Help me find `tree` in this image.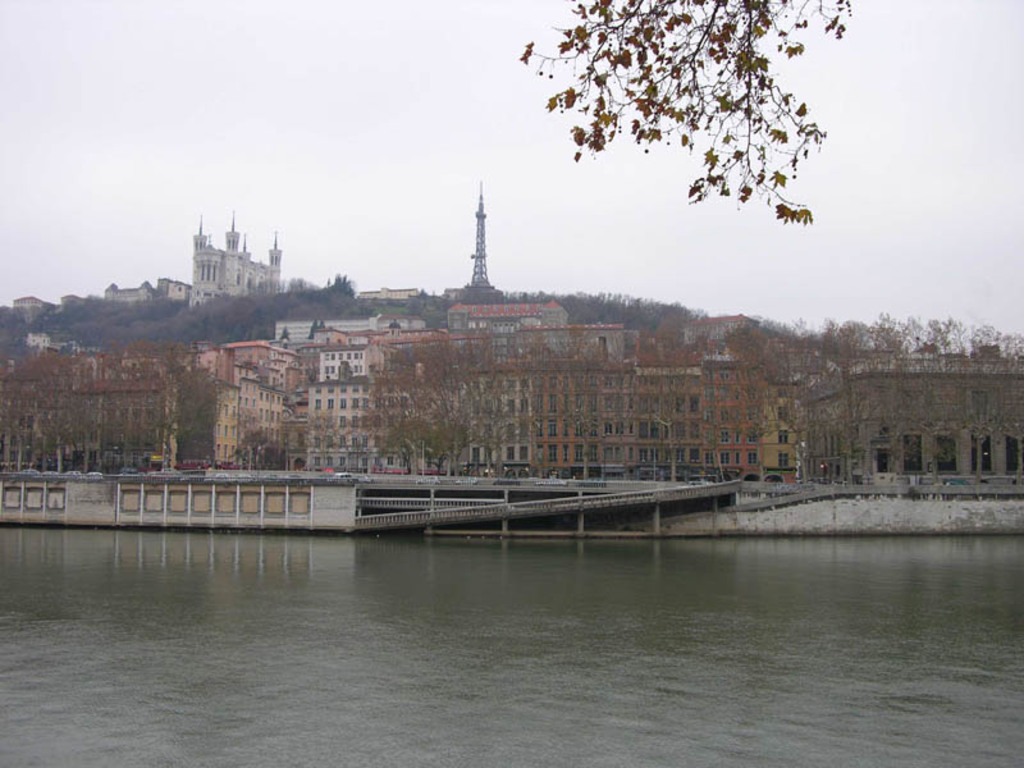
Found it: x1=524, y1=3, x2=852, y2=224.
